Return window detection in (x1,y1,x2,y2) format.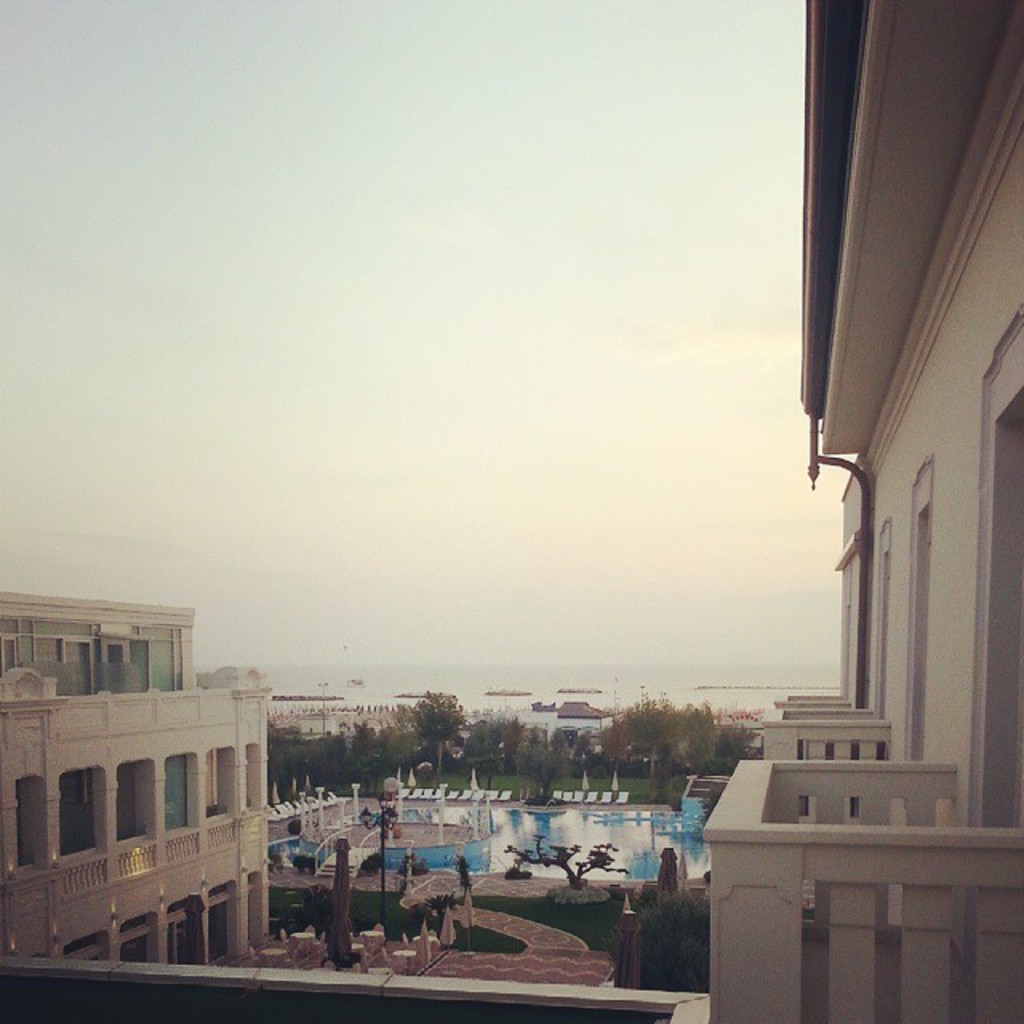
(107,760,163,848).
